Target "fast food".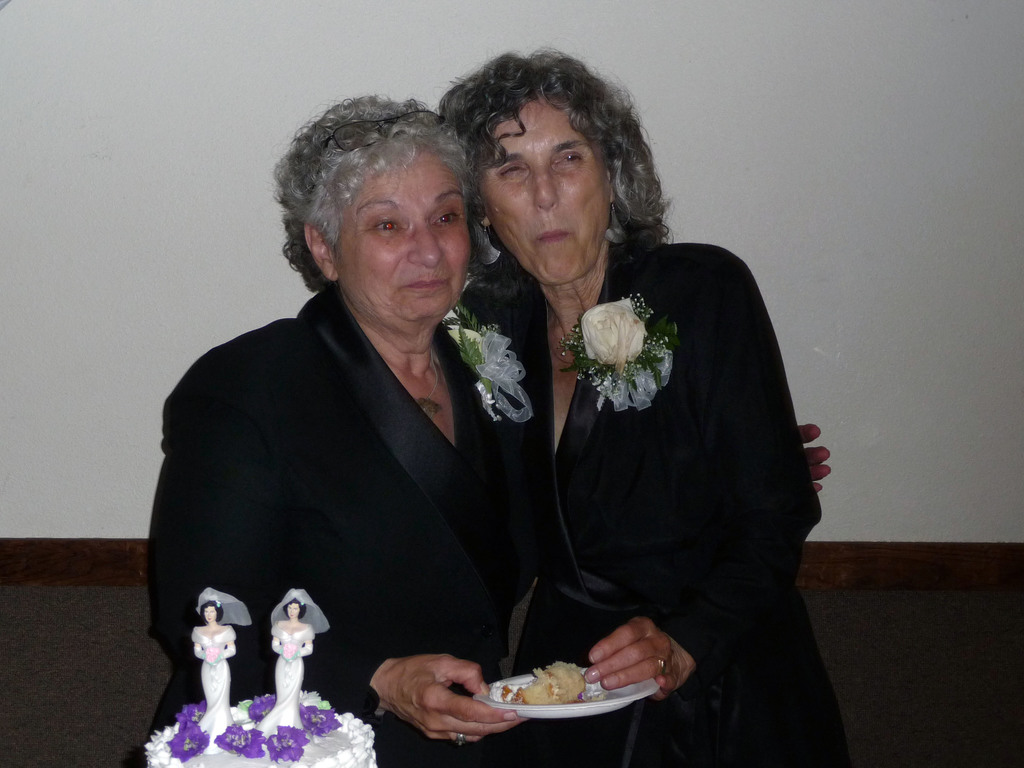
Target region: left=515, top=668, right=584, bottom=701.
